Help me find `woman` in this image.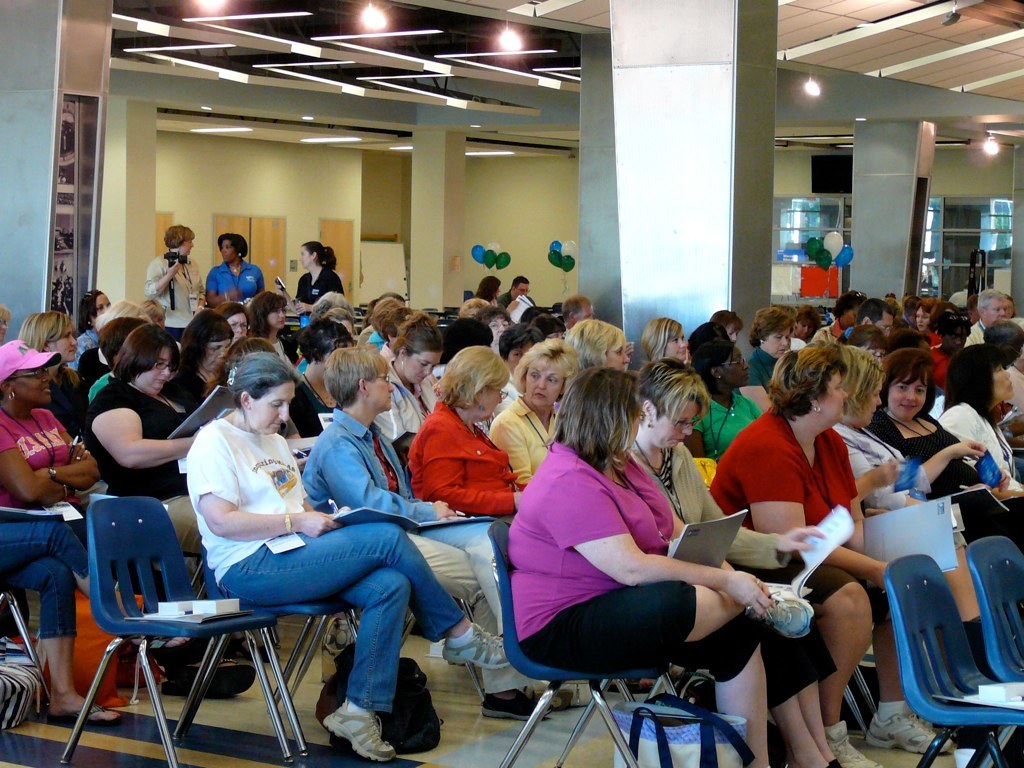
Found it: [75, 324, 214, 561].
